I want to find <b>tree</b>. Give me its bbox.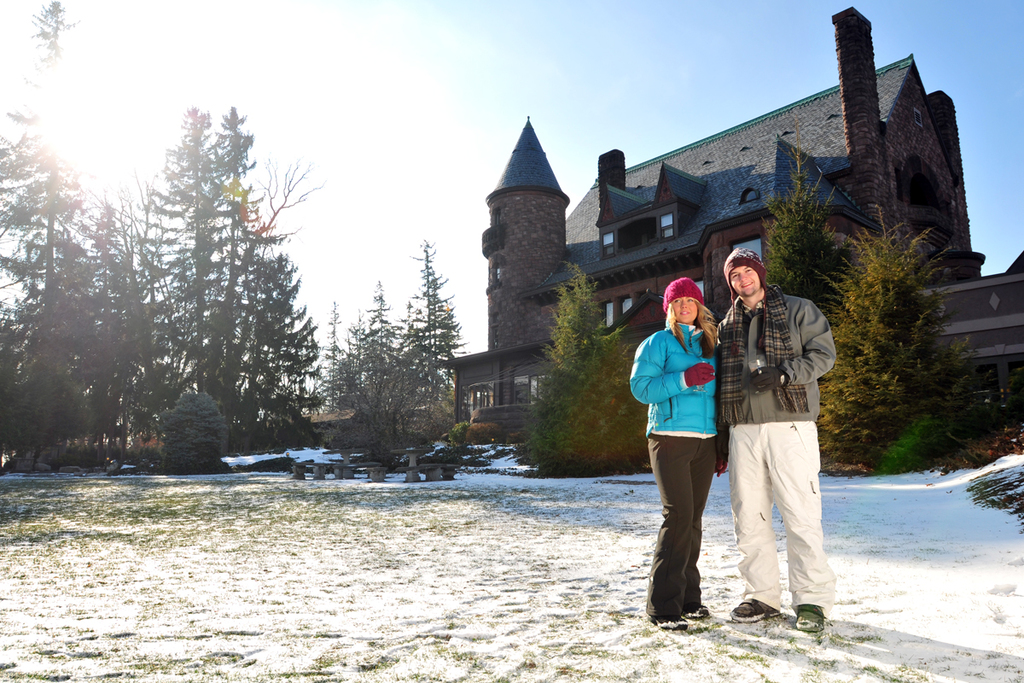
left=398, top=239, right=468, bottom=415.
